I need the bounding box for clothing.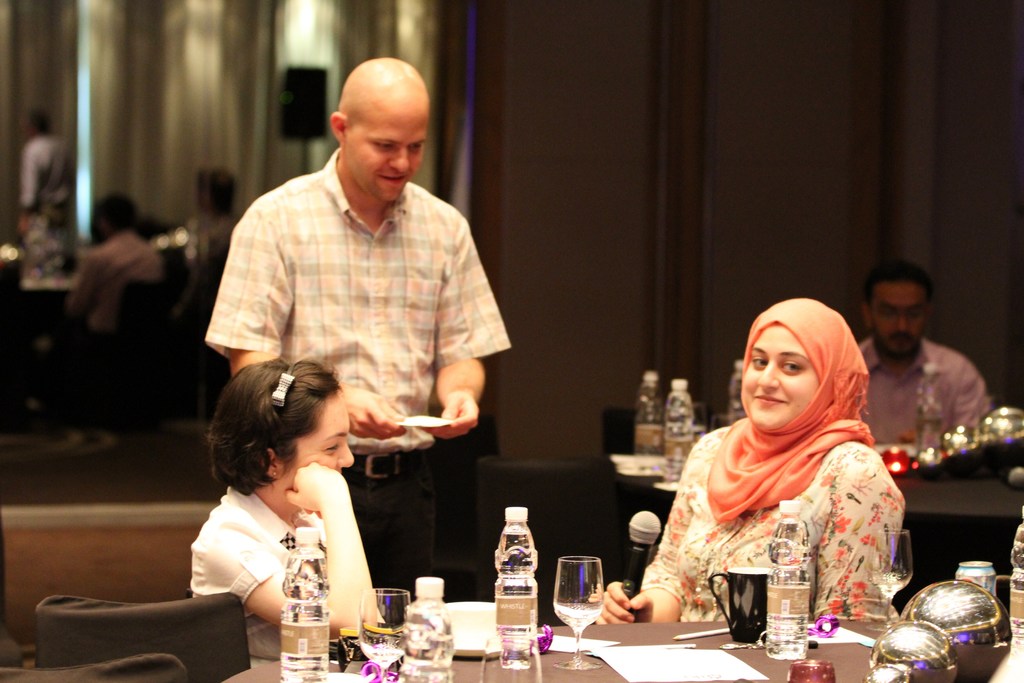
Here it is: BBox(190, 476, 328, 616).
